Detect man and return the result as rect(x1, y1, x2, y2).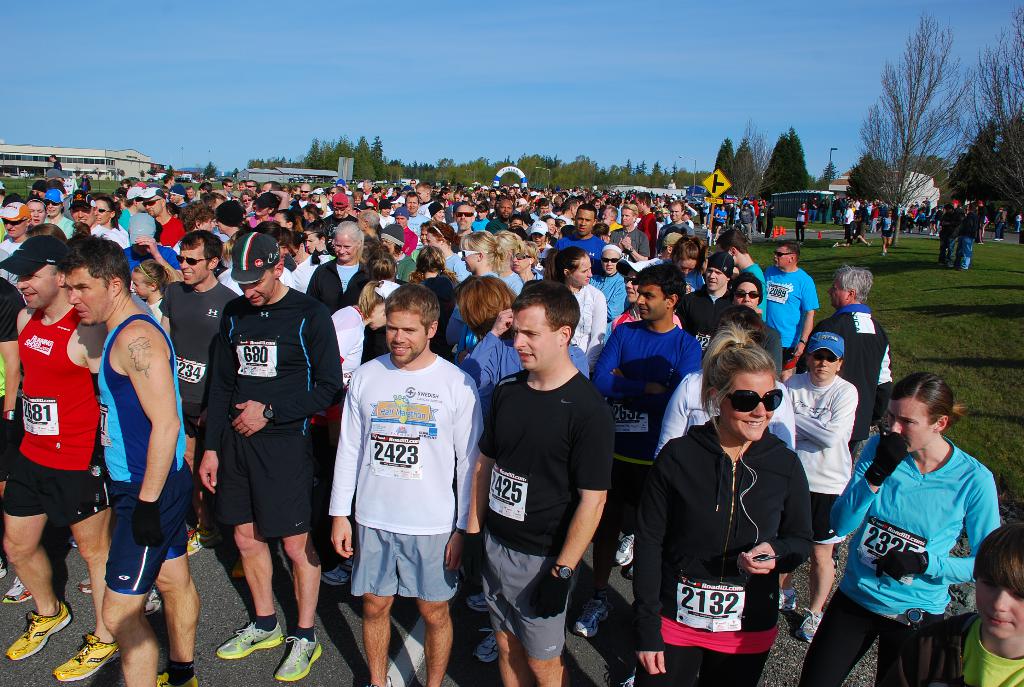
rect(879, 211, 892, 268).
